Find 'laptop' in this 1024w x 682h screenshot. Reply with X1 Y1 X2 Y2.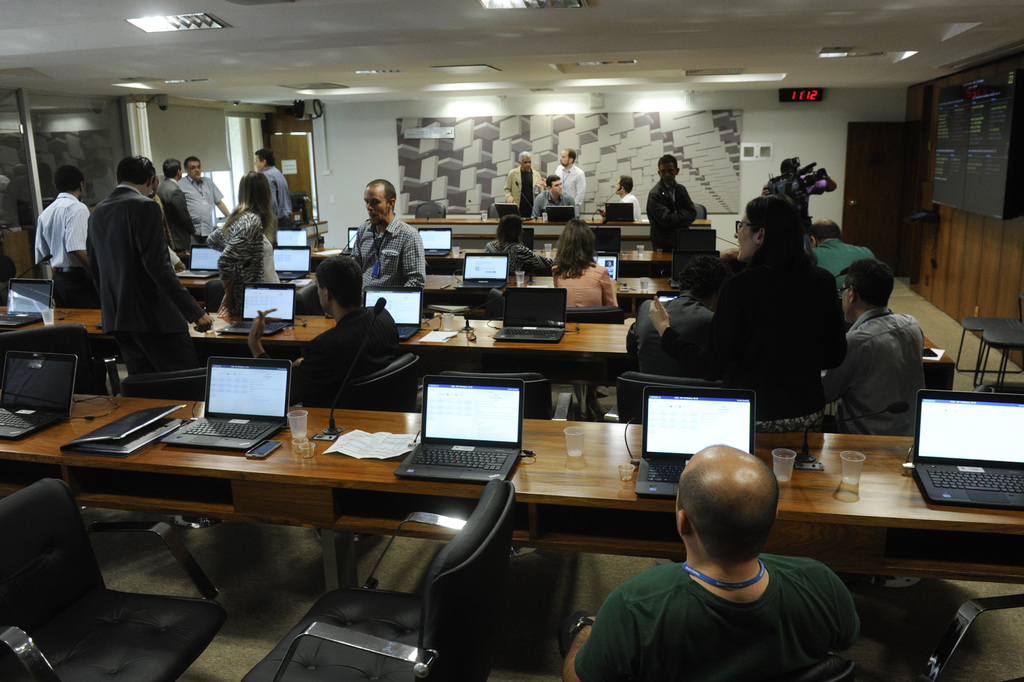
545 205 575 223.
